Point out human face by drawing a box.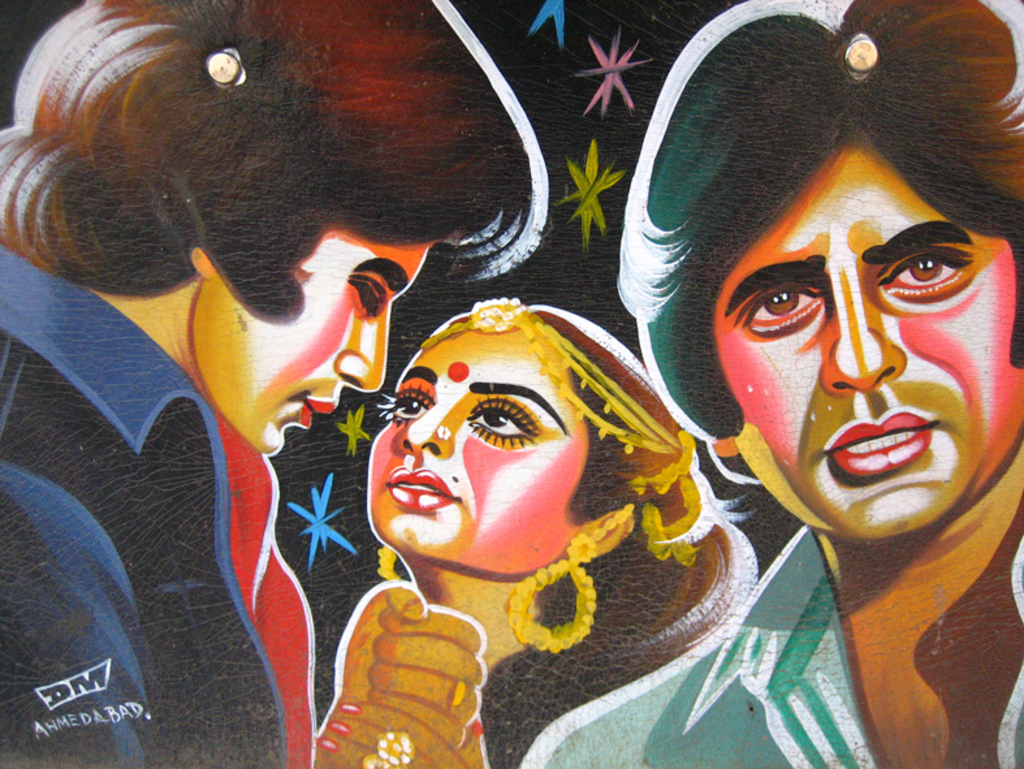
rect(189, 226, 438, 453).
